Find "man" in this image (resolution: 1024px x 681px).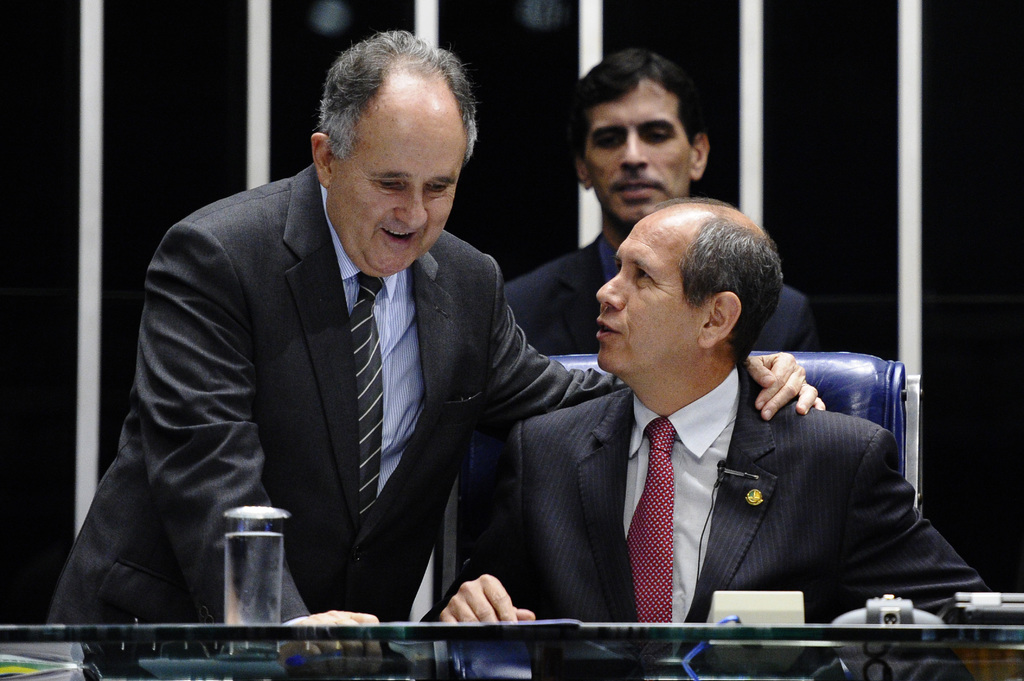
<bbox>505, 45, 812, 351</bbox>.
